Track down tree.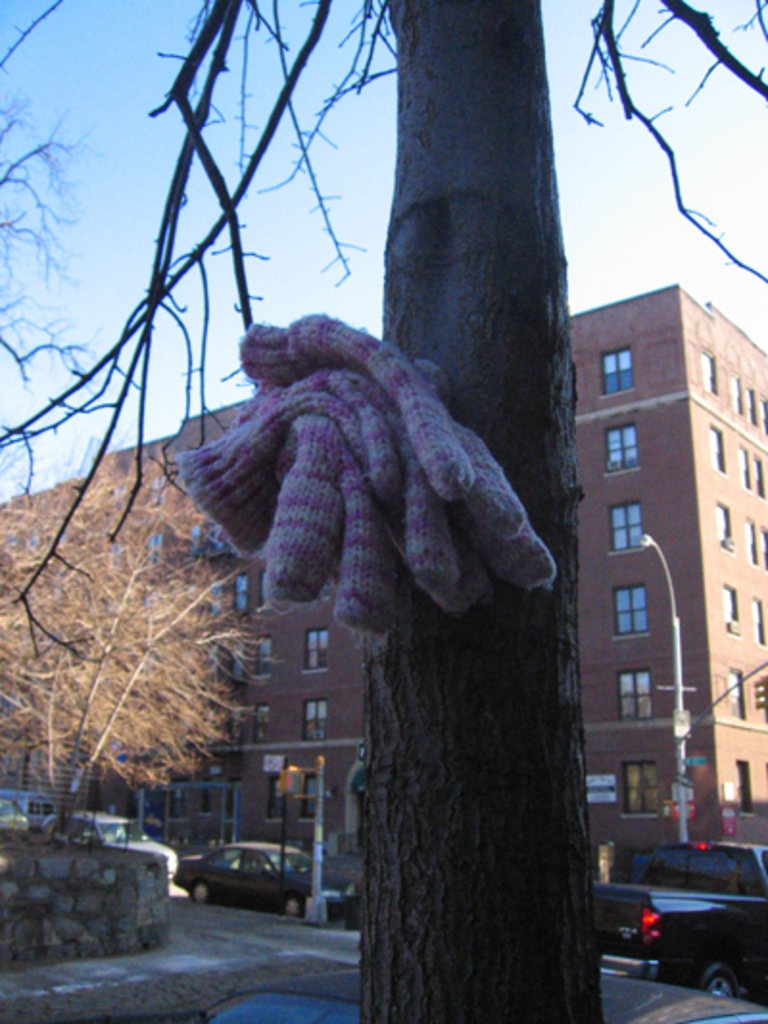
Tracked to [0, 430, 255, 855].
